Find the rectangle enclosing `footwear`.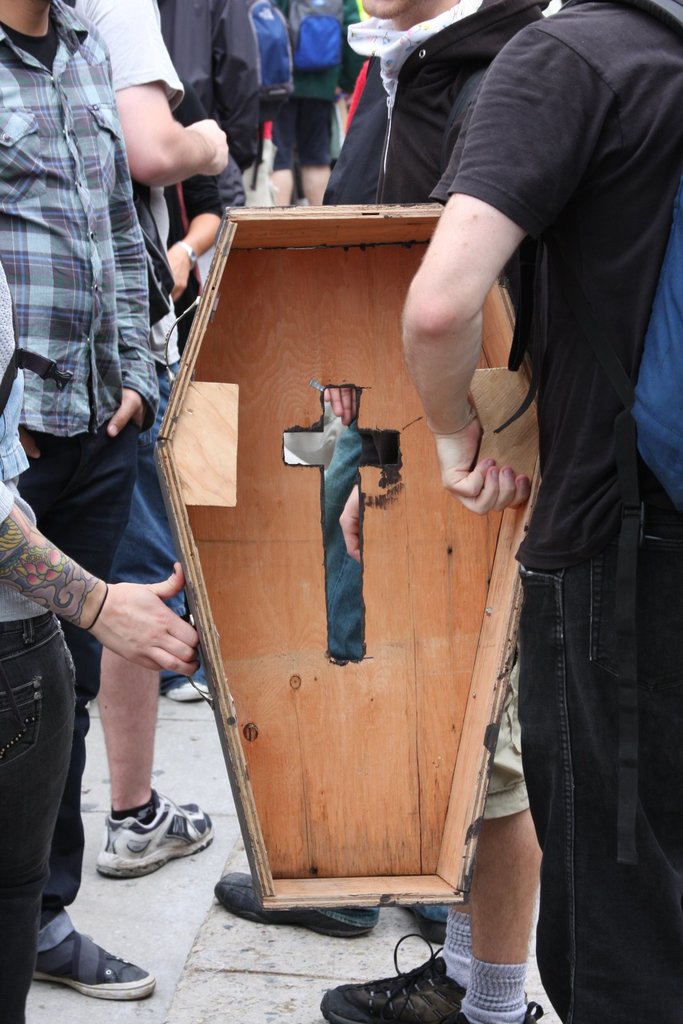
[86,790,211,879].
